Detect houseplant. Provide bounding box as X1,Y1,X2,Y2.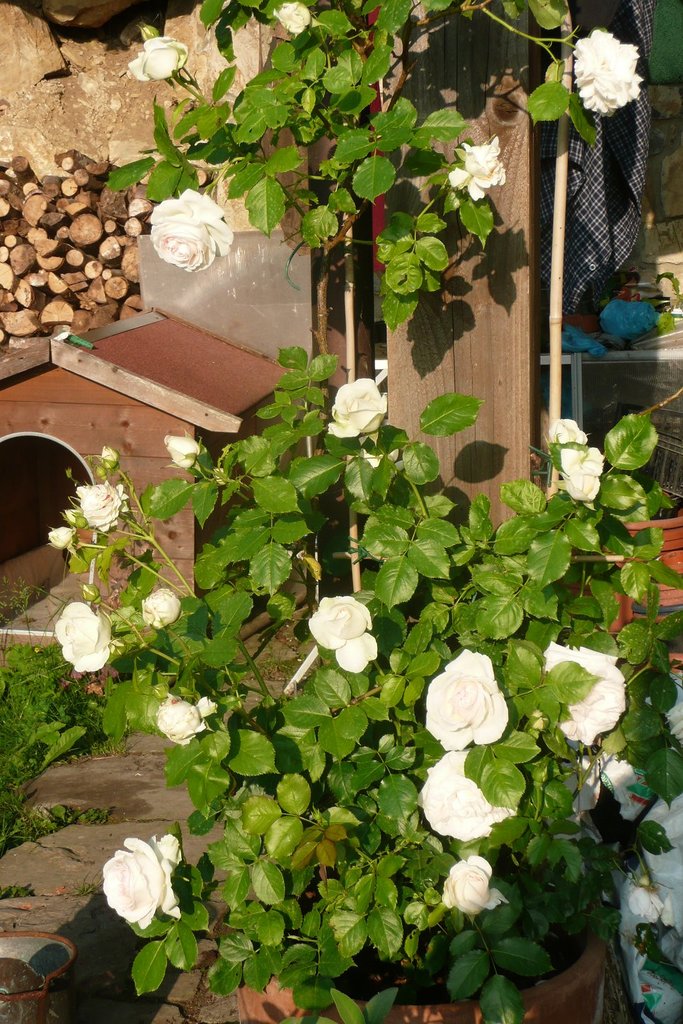
38,329,682,1023.
